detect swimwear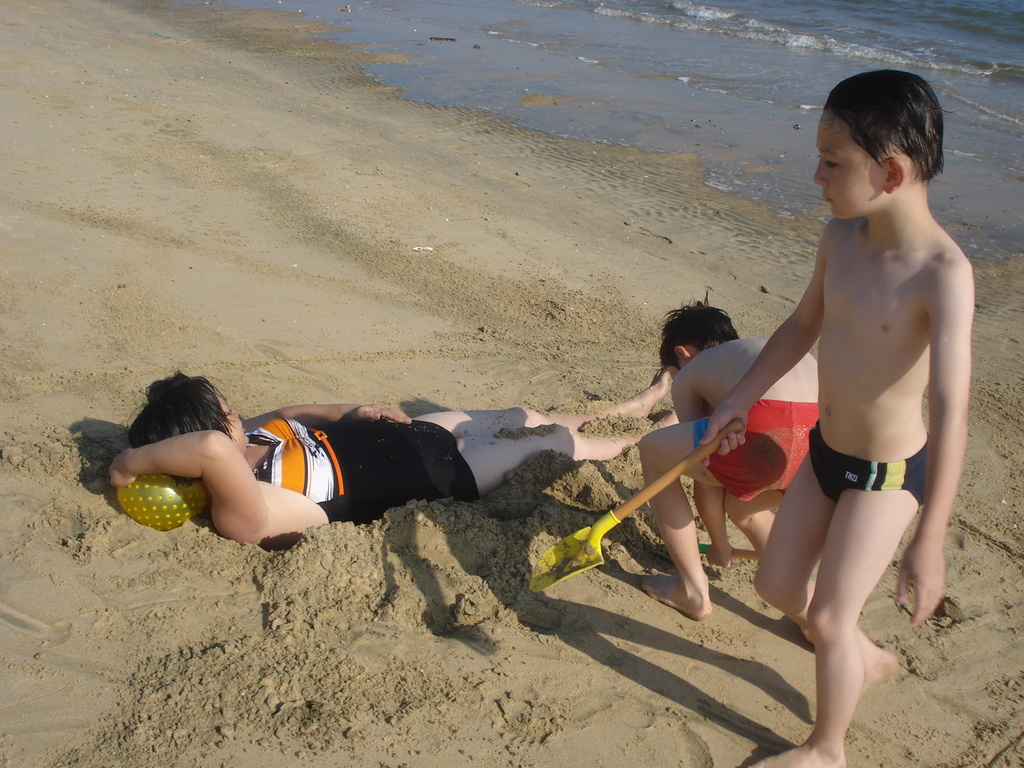
detection(812, 428, 925, 502)
